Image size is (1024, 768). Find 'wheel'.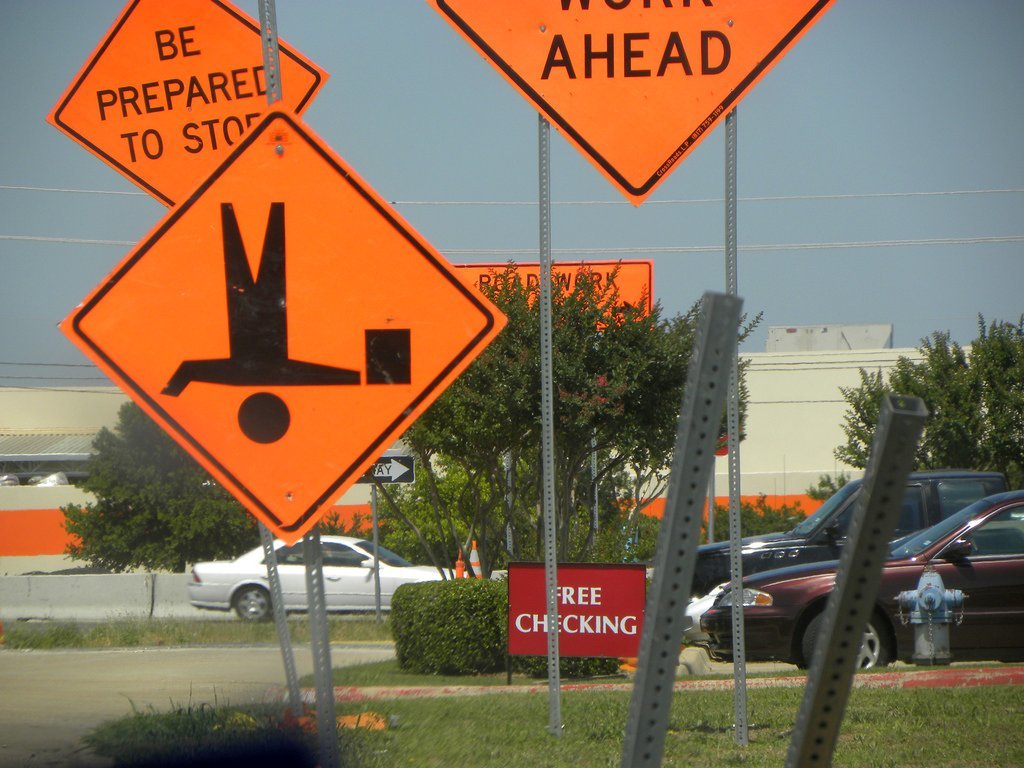
[790,603,901,671].
